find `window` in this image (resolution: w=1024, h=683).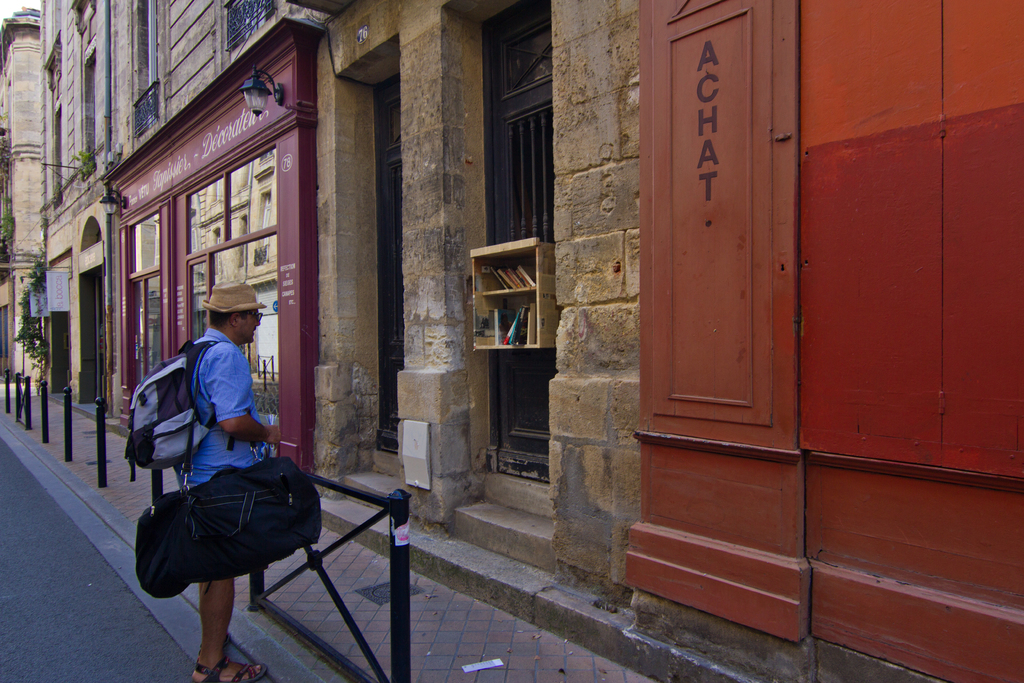
(left=220, top=0, right=284, bottom=76).
